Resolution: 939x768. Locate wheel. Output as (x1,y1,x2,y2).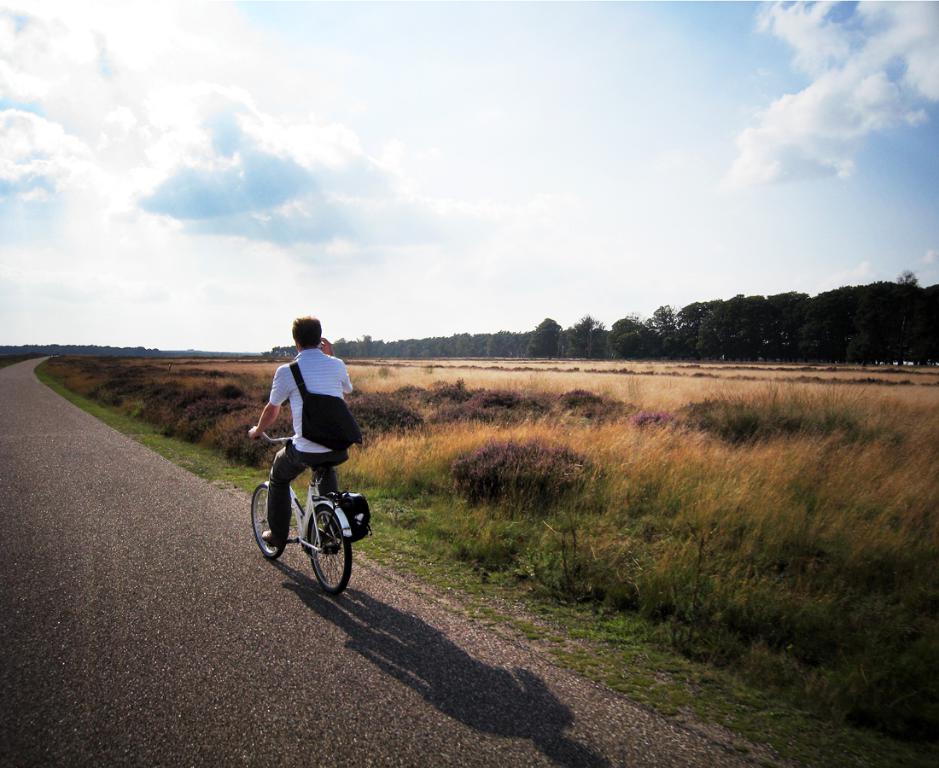
(282,503,347,597).
